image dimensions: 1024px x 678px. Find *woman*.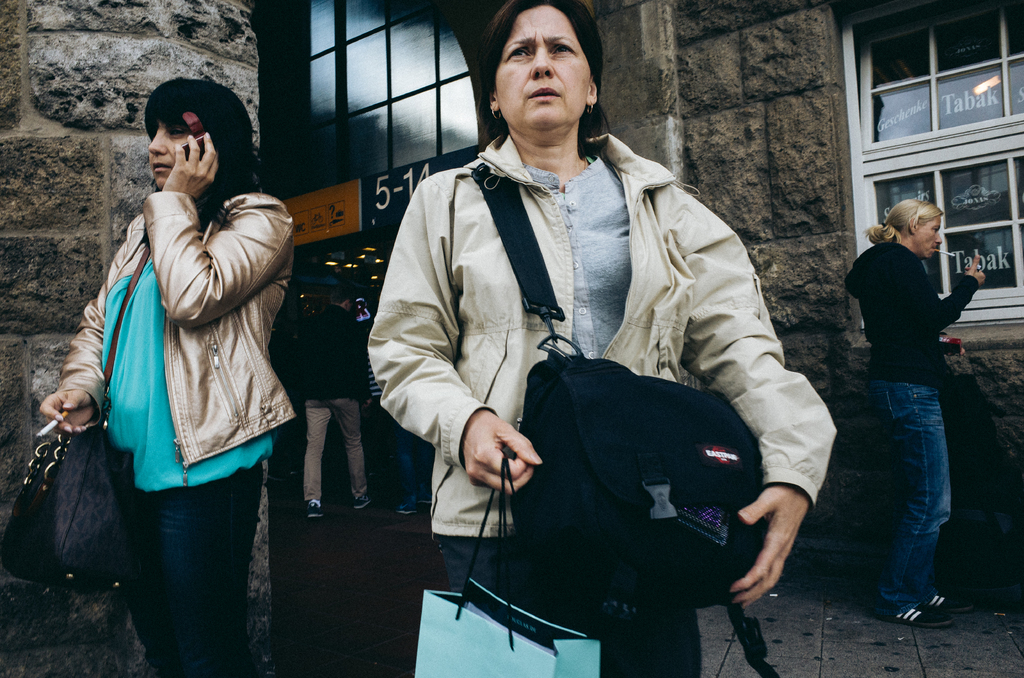
(34,72,294,677).
